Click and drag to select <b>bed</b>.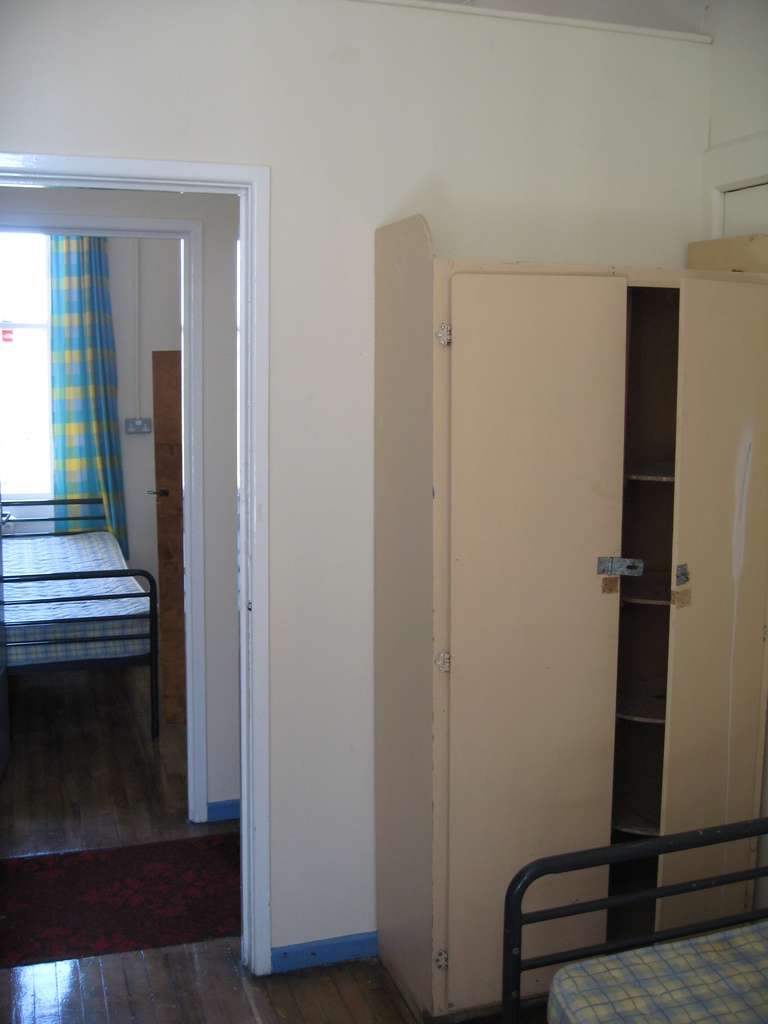
Selection: <bbox>504, 812, 767, 1023</bbox>.
